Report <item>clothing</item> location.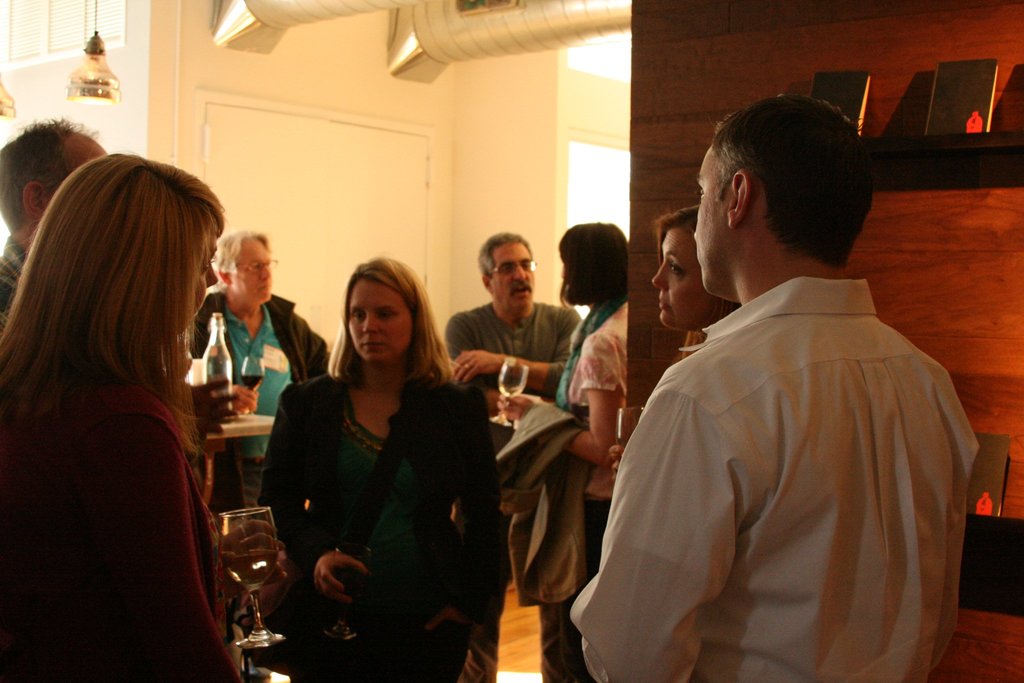
Report: locate(266, 362, 504, 682).
